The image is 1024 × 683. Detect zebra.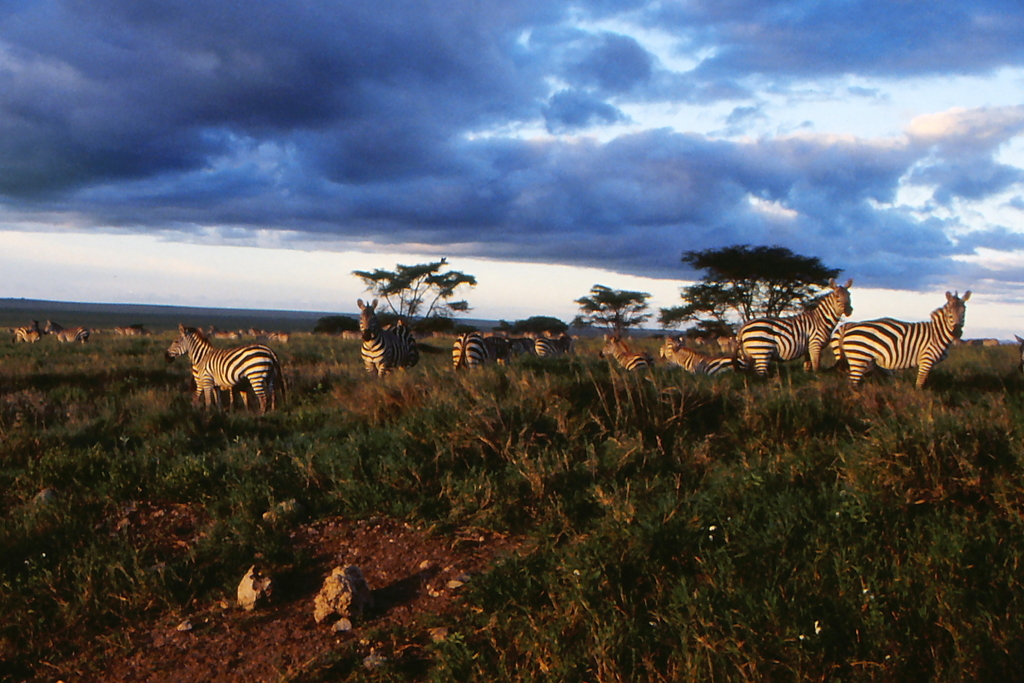
Detection: (left=358, top=295, right=417, bottom=382).
